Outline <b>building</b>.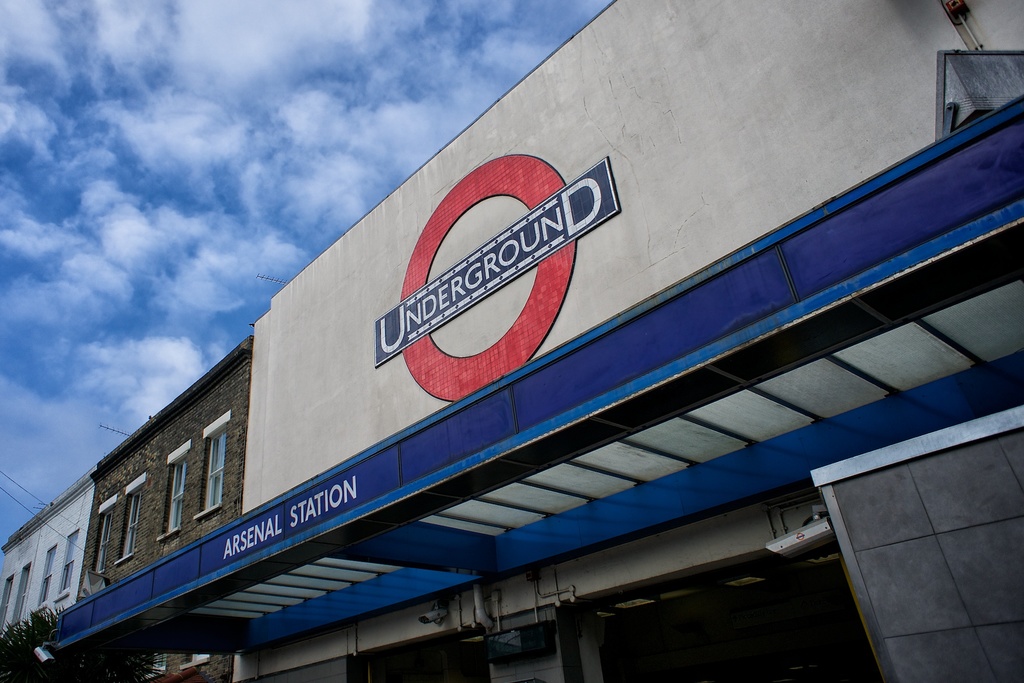
Outline: [0,0,1023,682].
